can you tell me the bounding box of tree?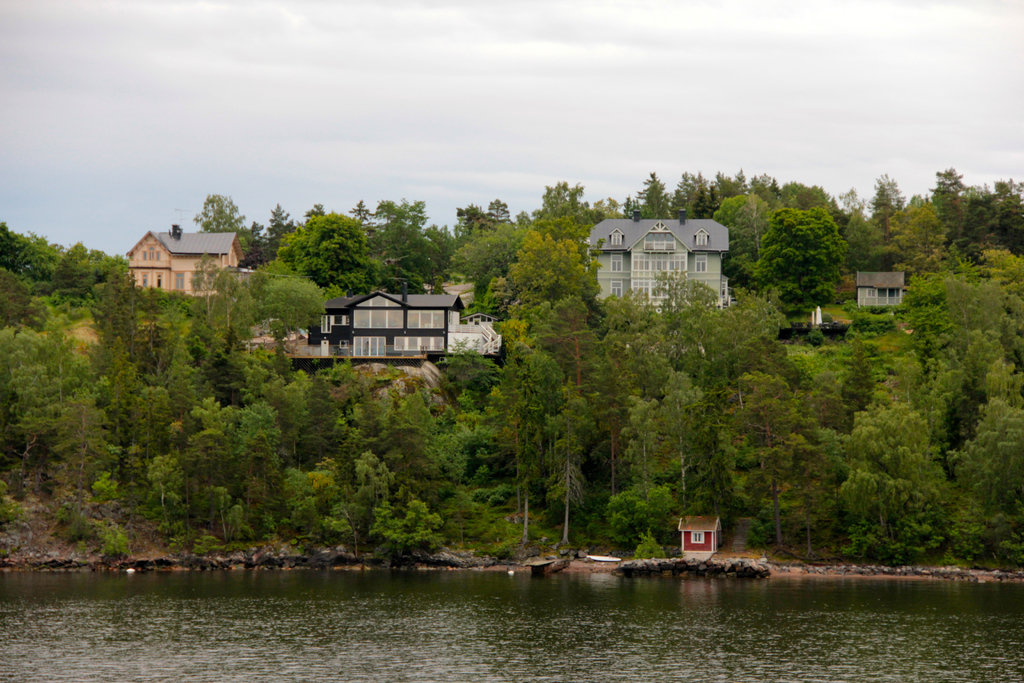
region(266, 274, 324, 368).
